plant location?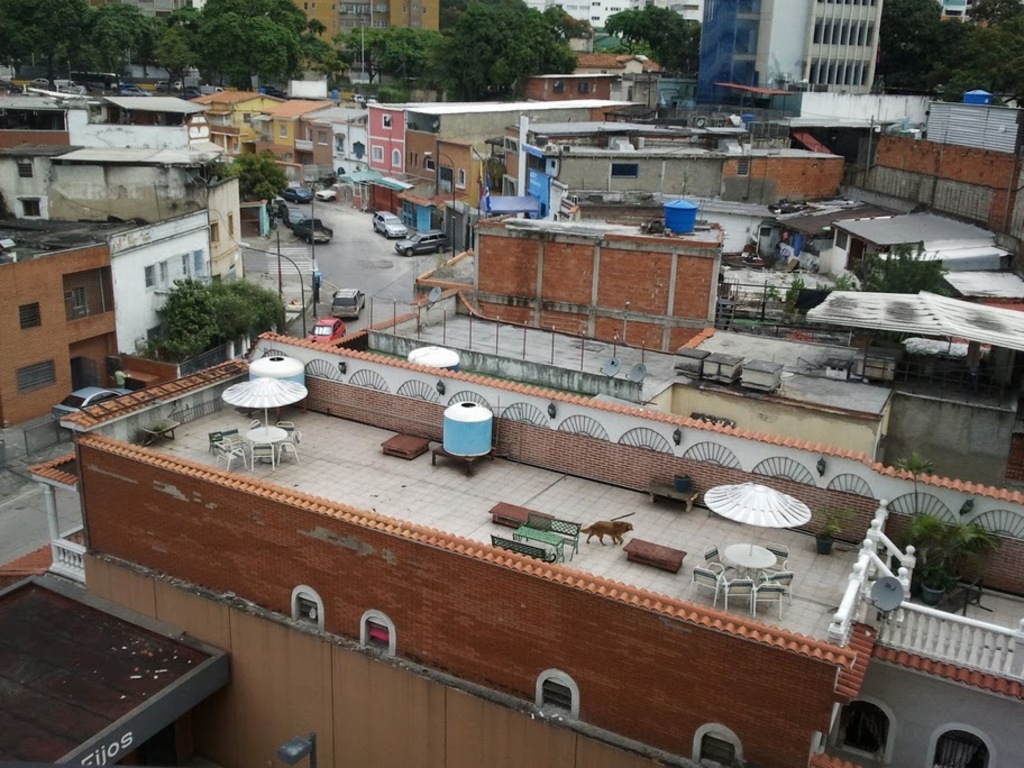
region(749, 283, 781, 300)
